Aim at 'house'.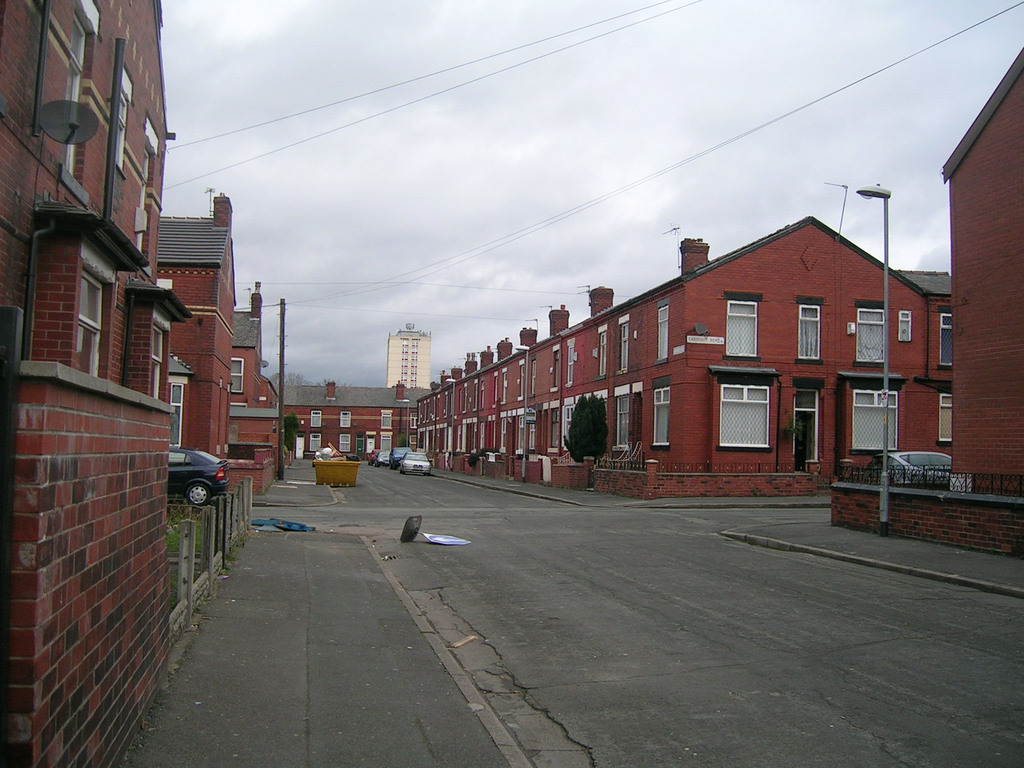
Aimed at {"left": 282, "top": 378, "right": 420, "bottom": 465}.
